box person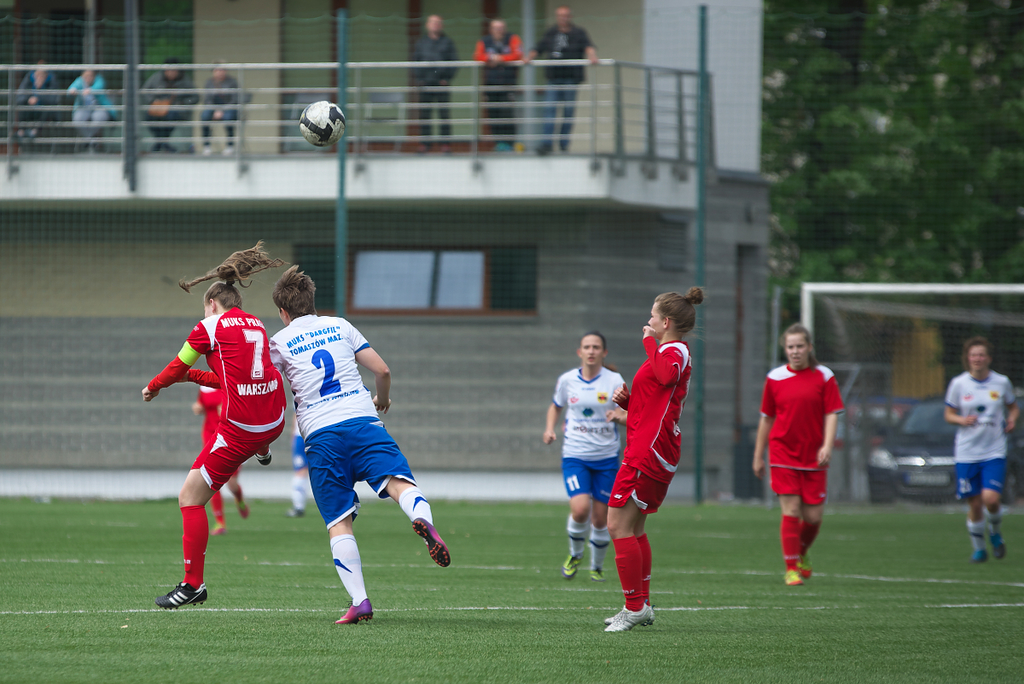
137/276/285/608
